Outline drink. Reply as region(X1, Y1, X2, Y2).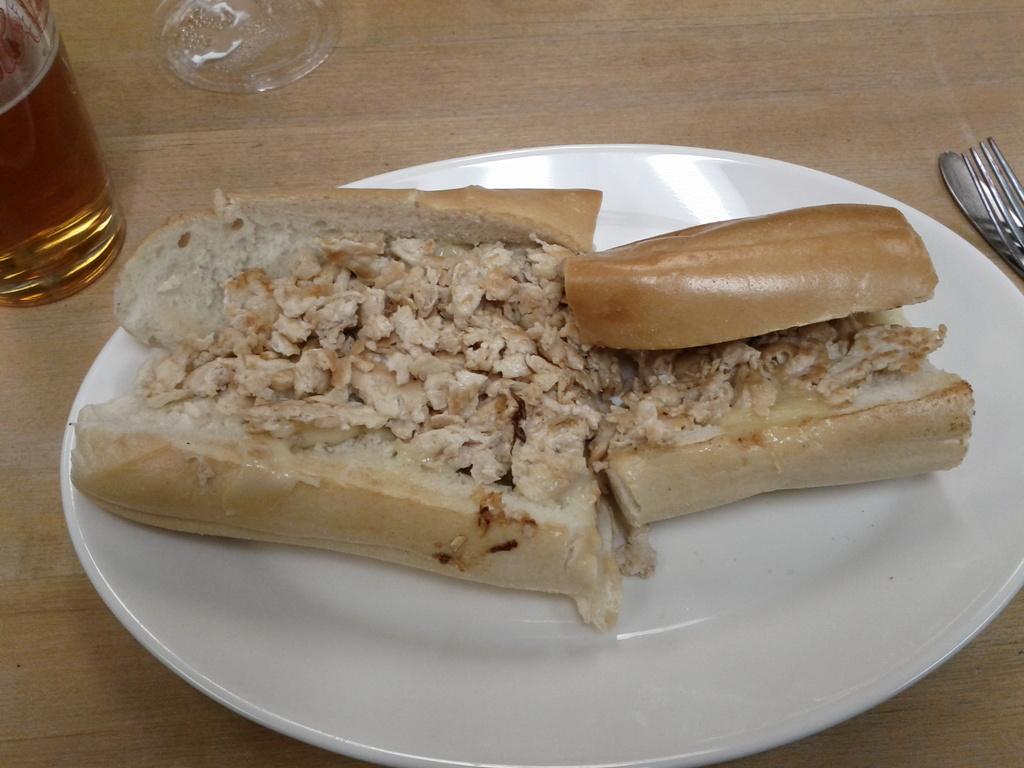
region(0, 19, 129, 297).
